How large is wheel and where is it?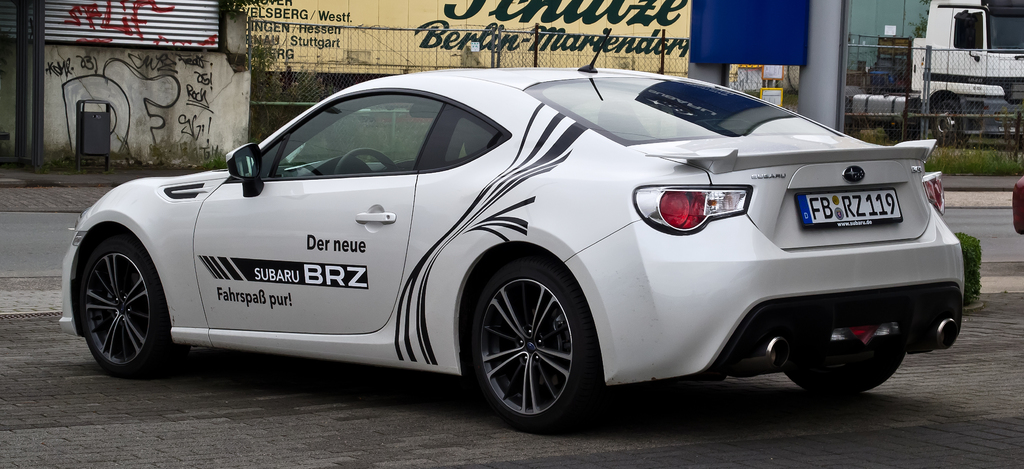
Bounding box: {"x1": 929, "y1": 102, "x2": 970, "y2": 147}.
